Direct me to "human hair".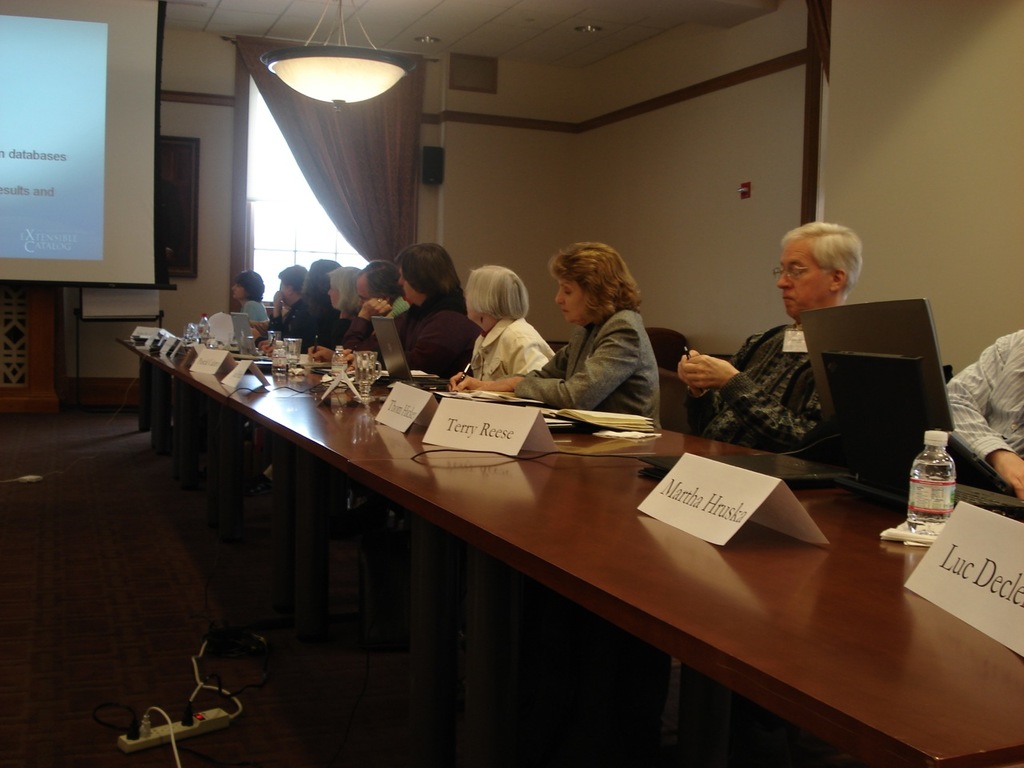
Direction: locate(232, 270, 266, 302).
